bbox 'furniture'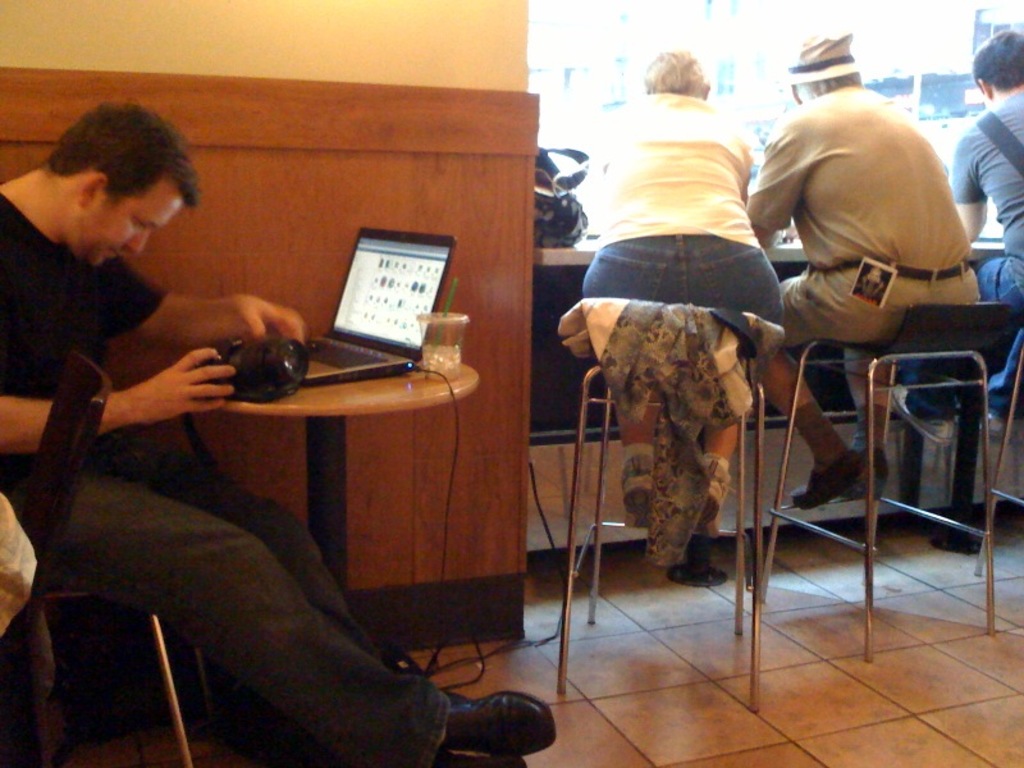
locate(526, 236, 1023, 548)
